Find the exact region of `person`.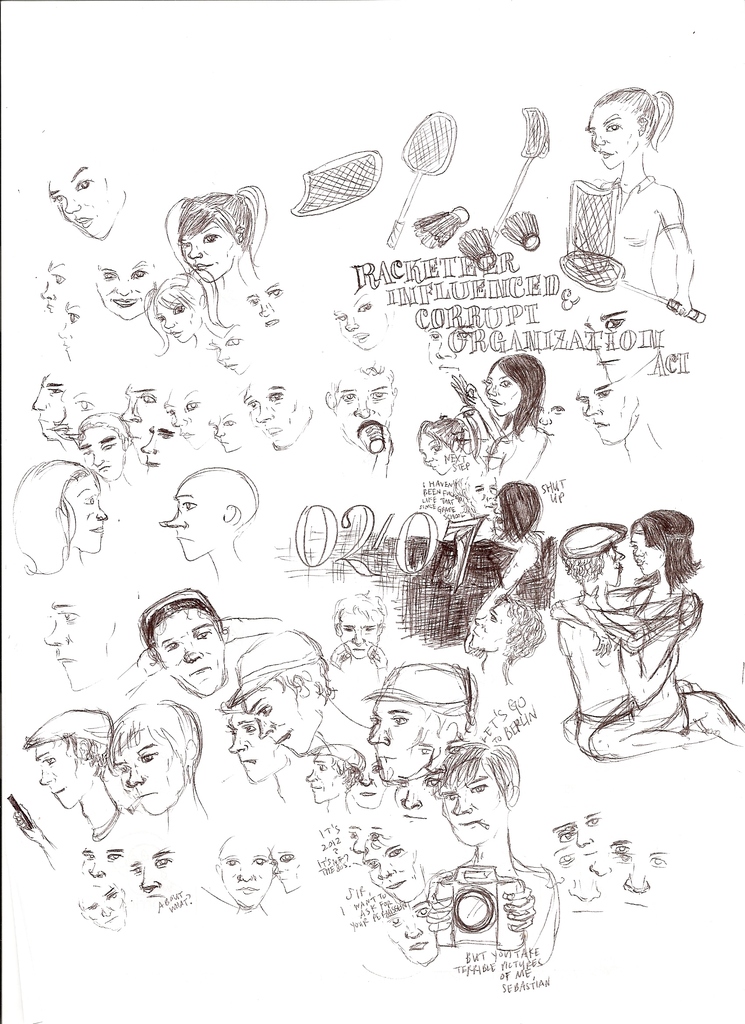
Exact region: (12,458,103,573).
